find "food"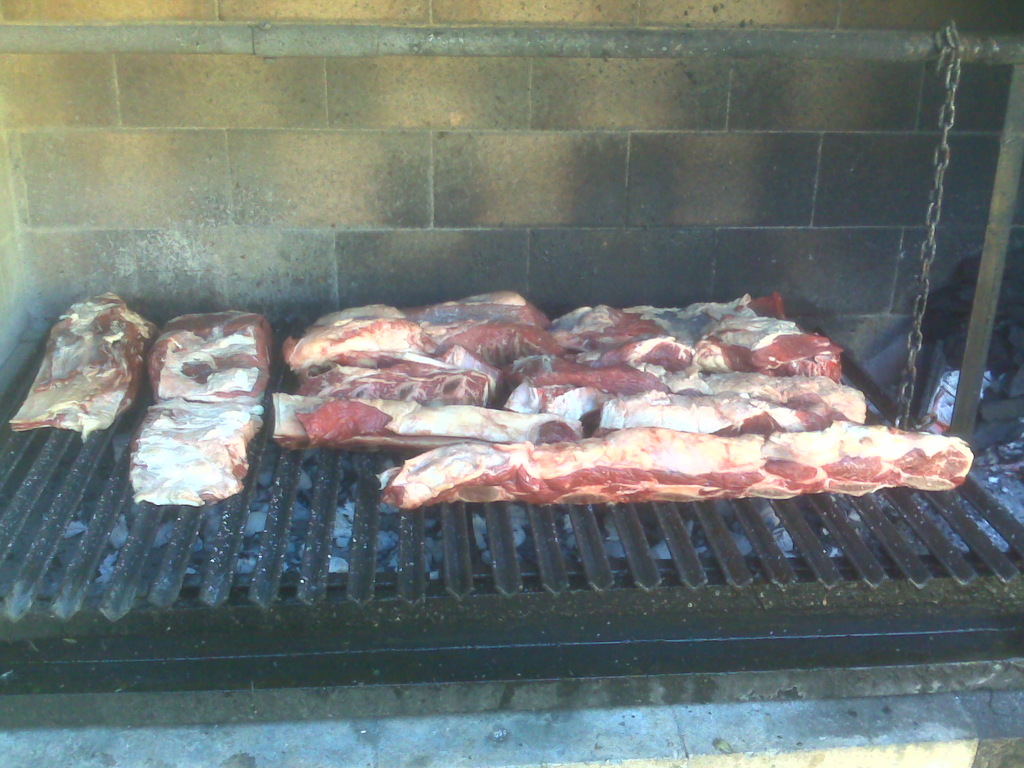
l=130, t=396, r=260, b=505
